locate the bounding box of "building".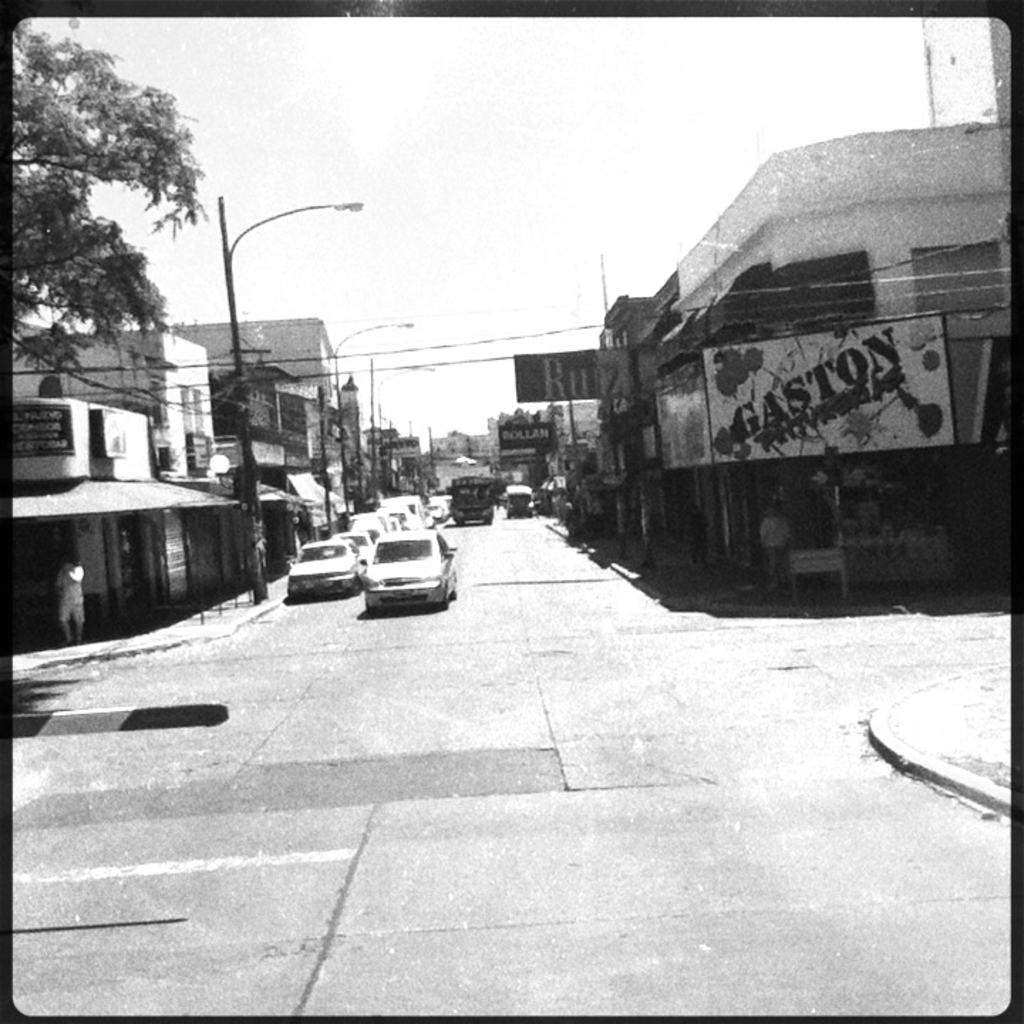
Bounding box: pyautogui.locateOnScreen(674, 127, 1015, 590).
